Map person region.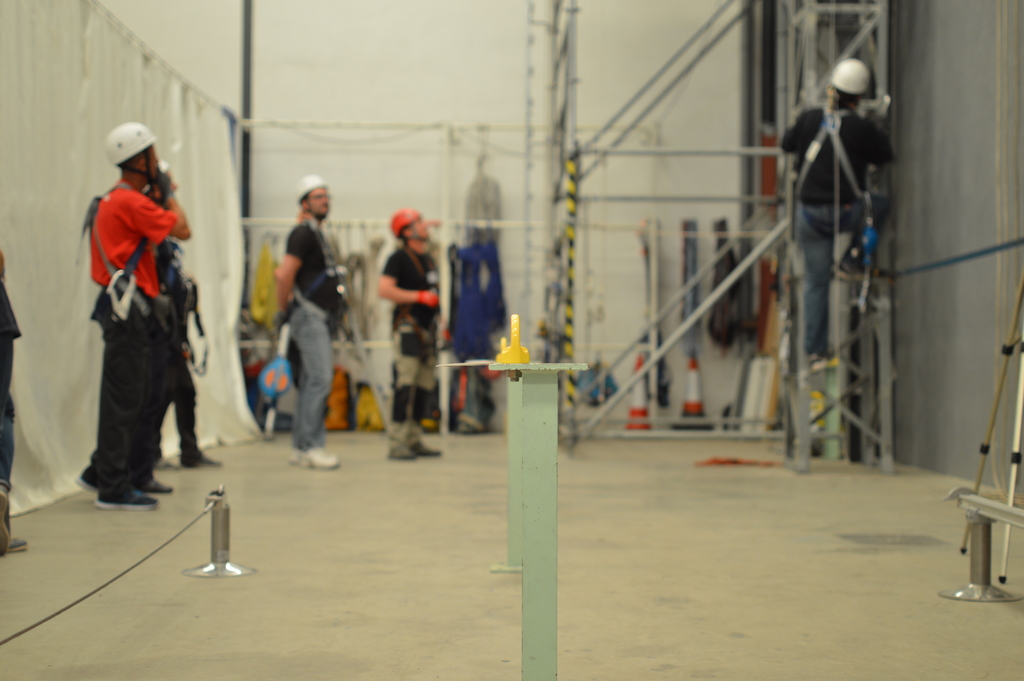
Mapped to <region>276, 172, 349, 466</region>.
